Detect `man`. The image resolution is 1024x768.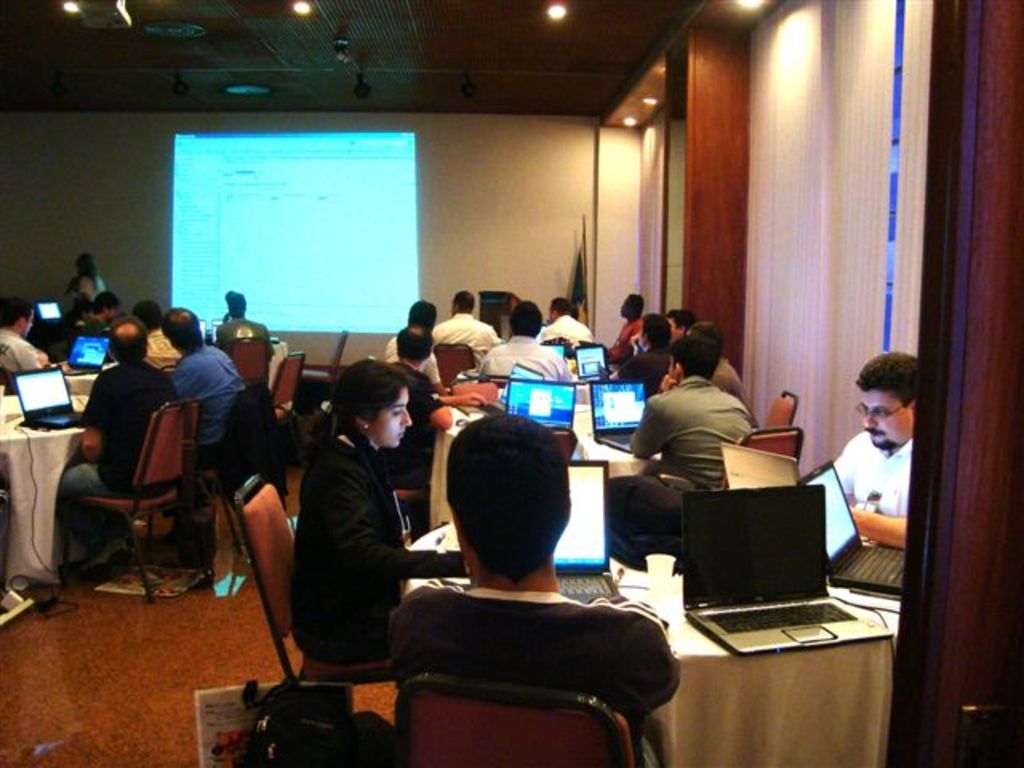
[left=536, top=290, right=595, bottom=341].
